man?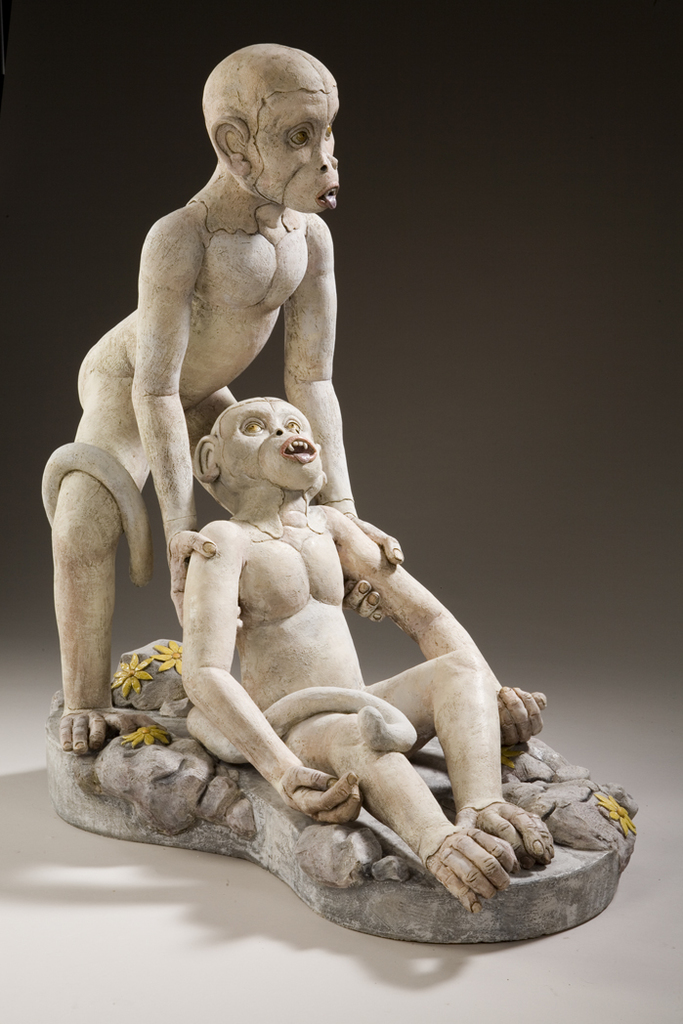
bbox=[29, 46, 363, 743]
